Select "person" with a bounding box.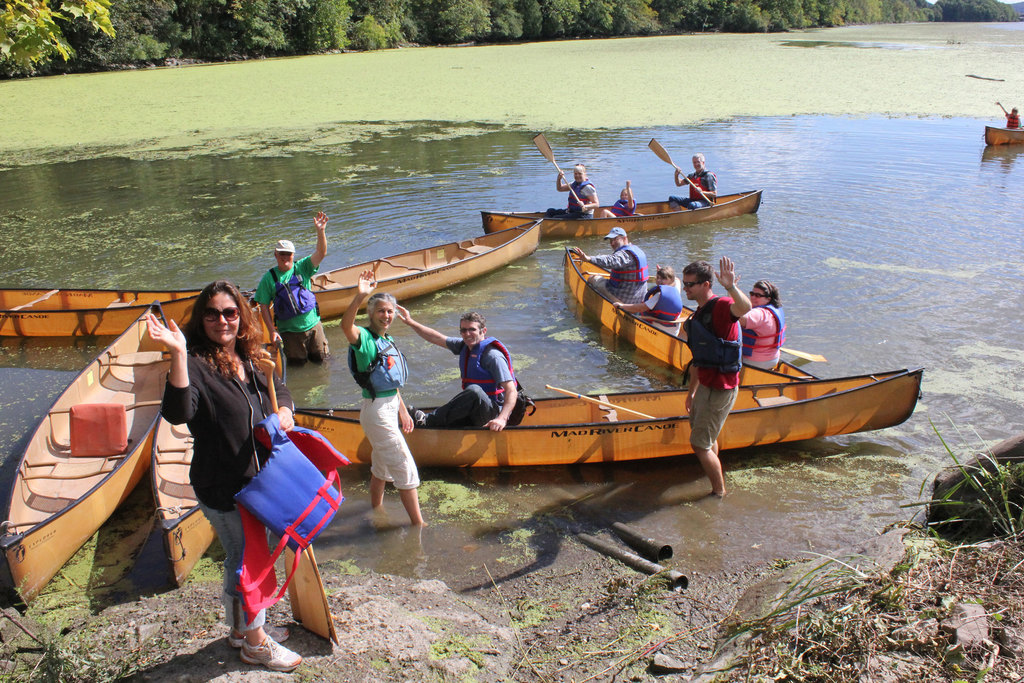
box(252, 213, 329, 360).
